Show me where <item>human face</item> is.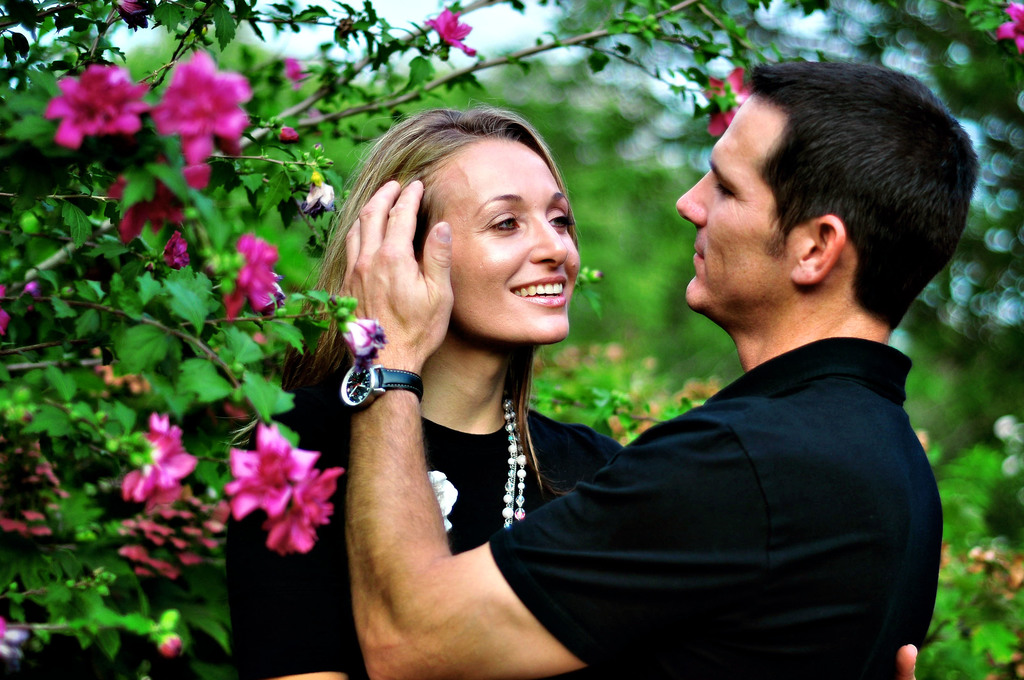
<item>human face</item> is at BBox(673, 92, 795, 316).
